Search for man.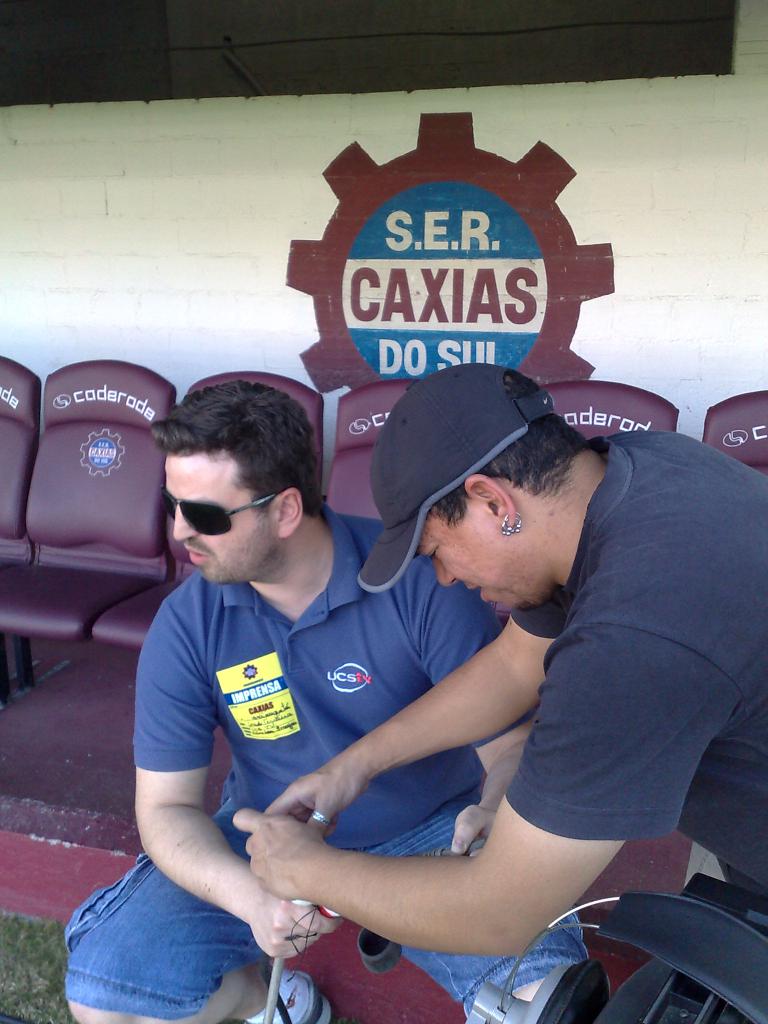
Found at crop(220, 355, 767, 1023).
